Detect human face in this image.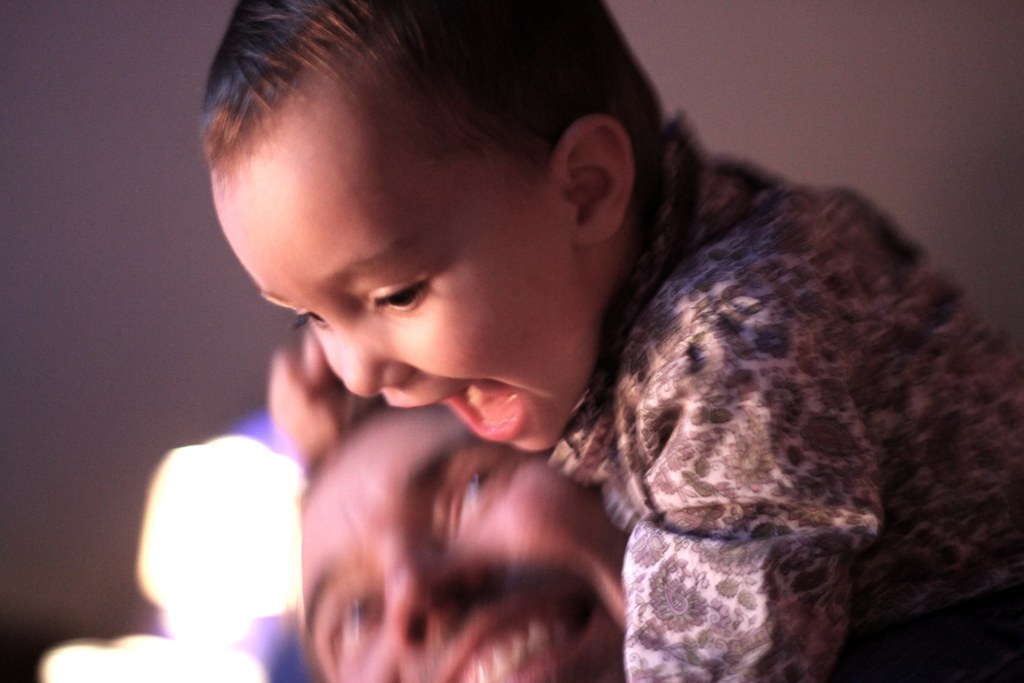
Detection: BBox(214, 83, 579, 456).
